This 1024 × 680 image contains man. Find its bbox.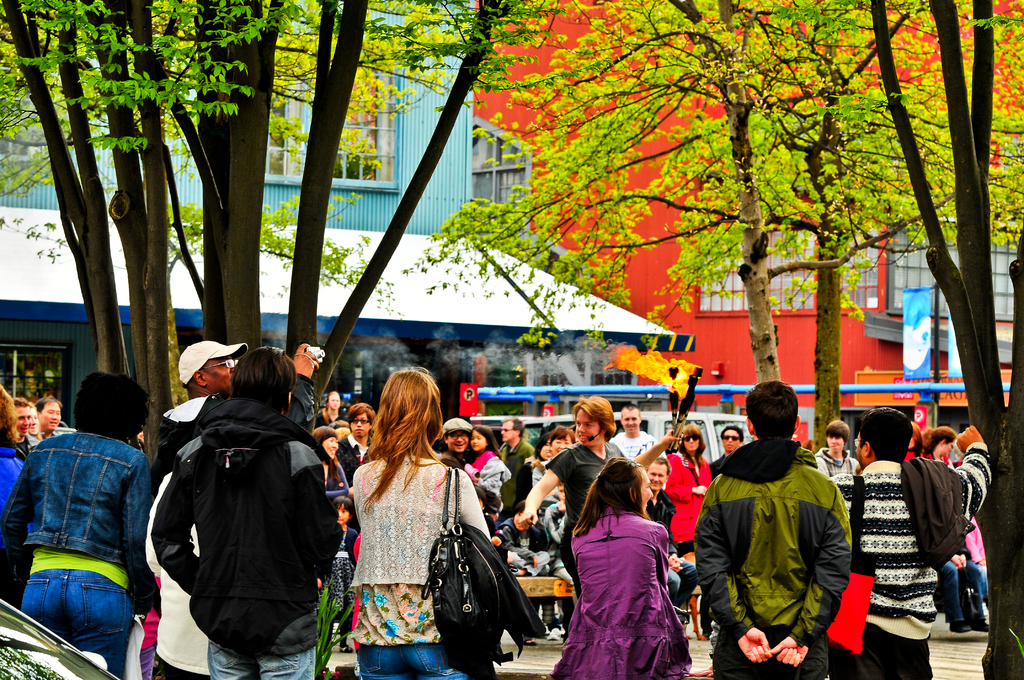
bbox=[810, 416, 858, 476].
